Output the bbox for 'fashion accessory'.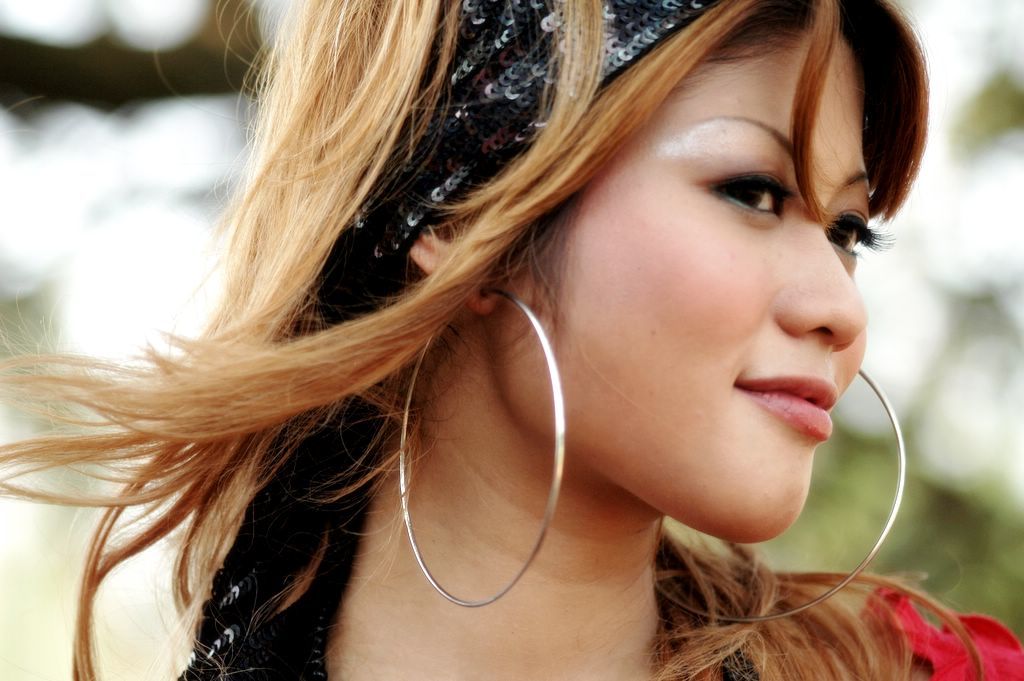
395, 281, 567, 612.
